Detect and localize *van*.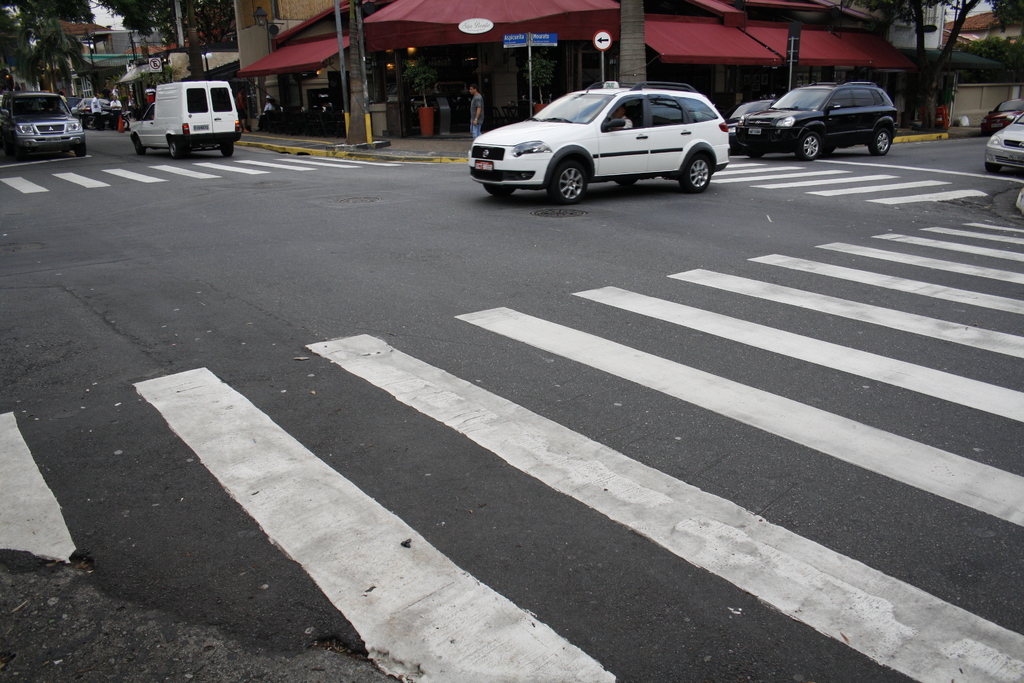
Localized at [129, 78, 242, 160].
